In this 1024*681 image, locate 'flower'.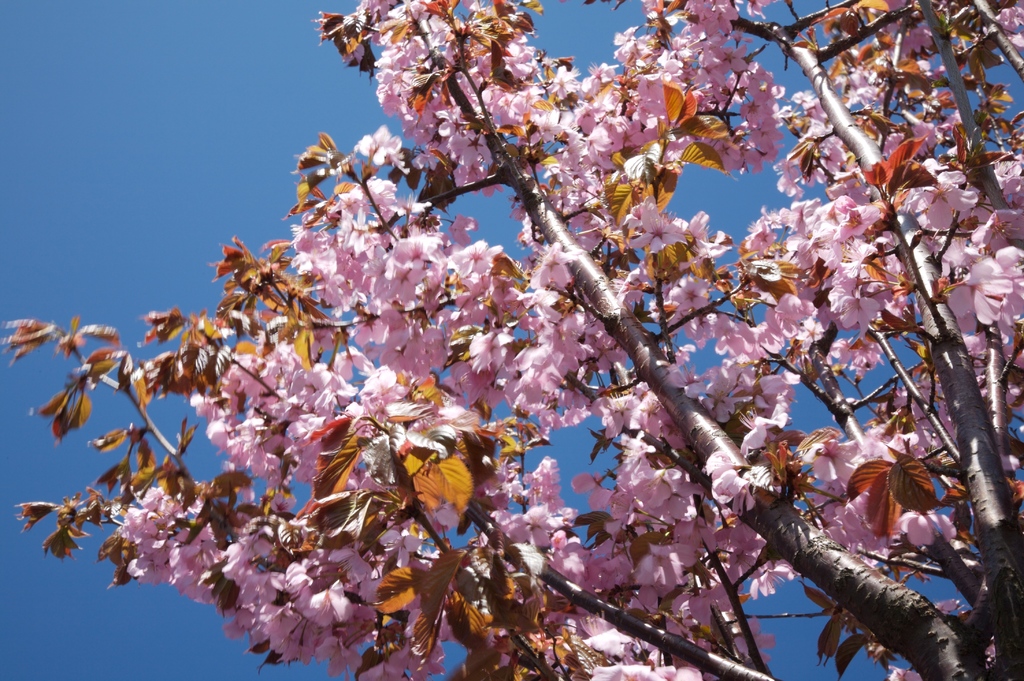
Bounding box: bbox(447, 239, 502, 279).
